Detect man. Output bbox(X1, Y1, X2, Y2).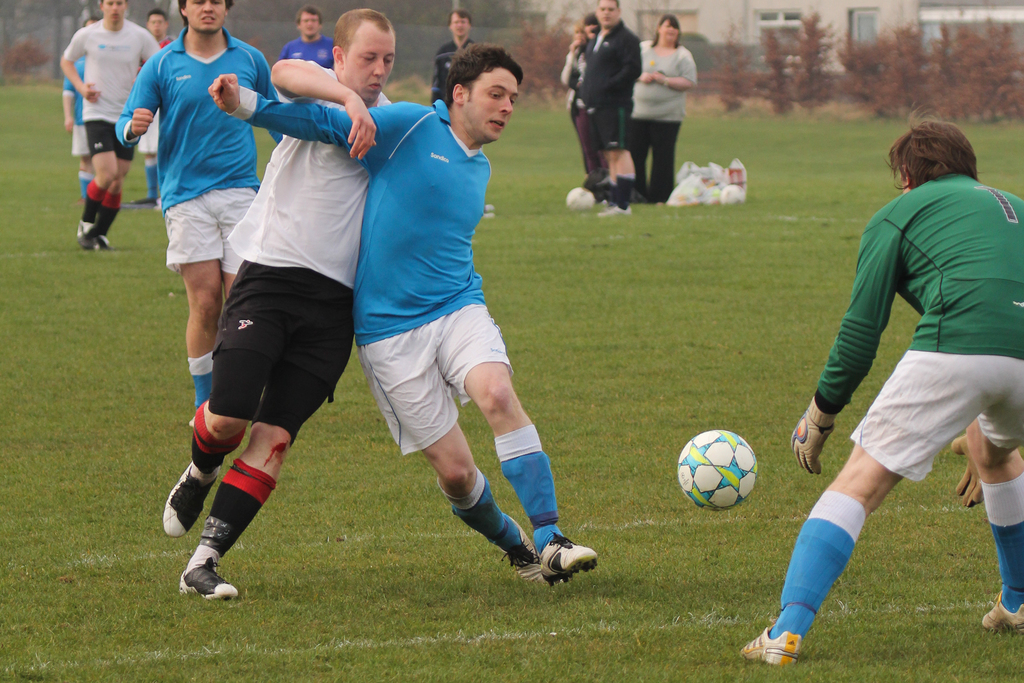
bbox(137, 9, 179, 204).
